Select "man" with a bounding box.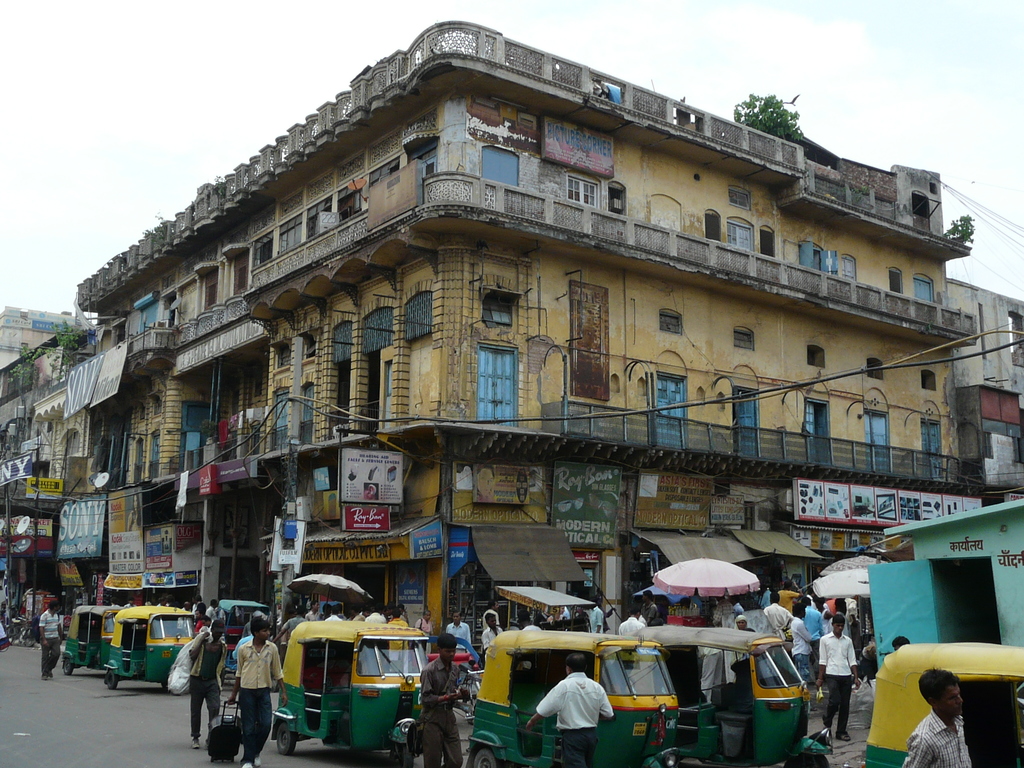
588, 597, 603, 634.
